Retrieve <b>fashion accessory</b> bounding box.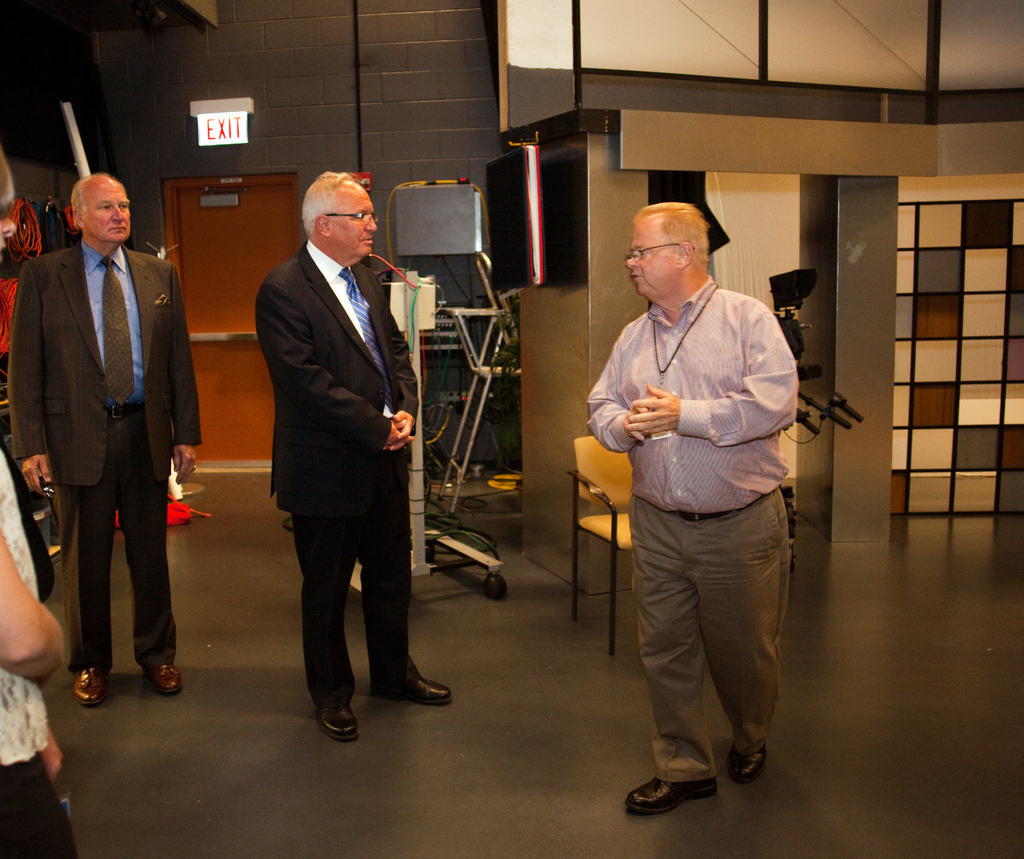
Bounding box: <region>143, 662, 181, 696</region>.
